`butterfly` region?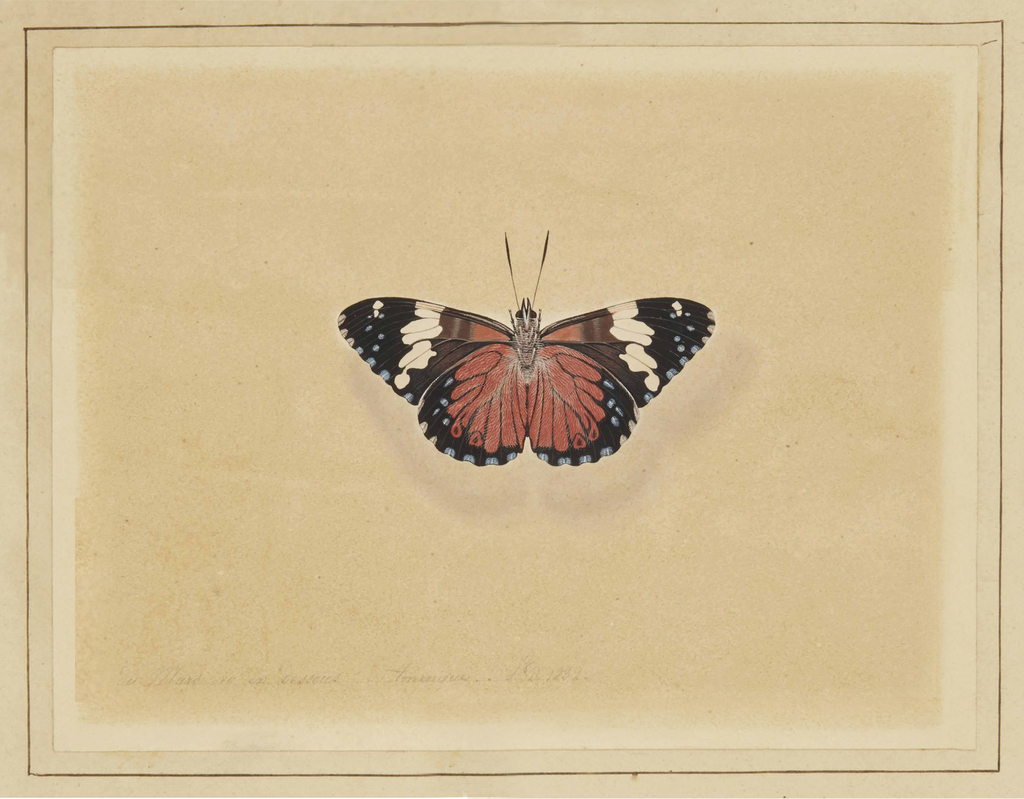
left=332, top=230, right=697, bottom=489
